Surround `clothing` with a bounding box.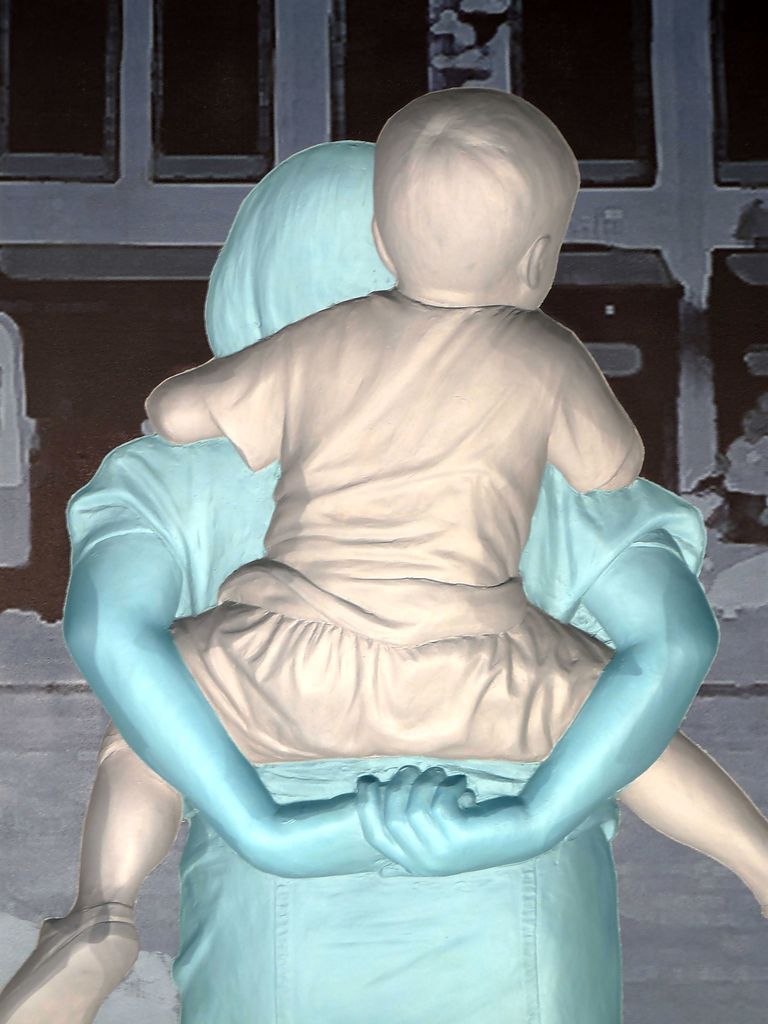
box(60, 431, 712, 1023).
